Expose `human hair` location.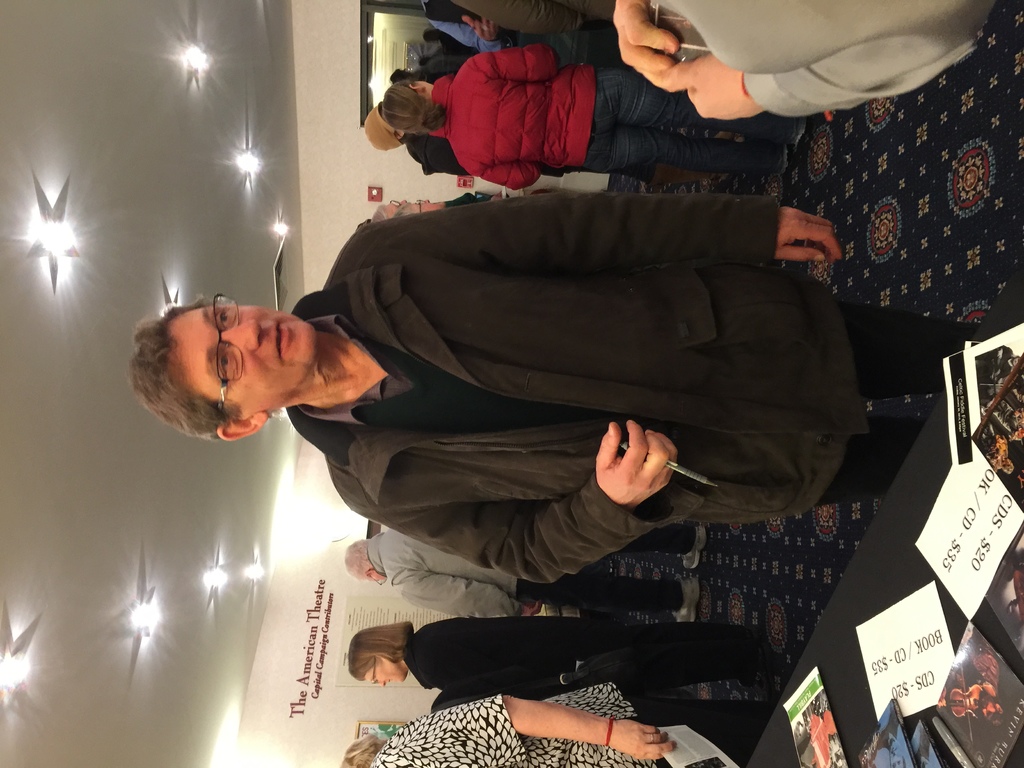
Exposed at Rect(132, 291, 253, 424).
